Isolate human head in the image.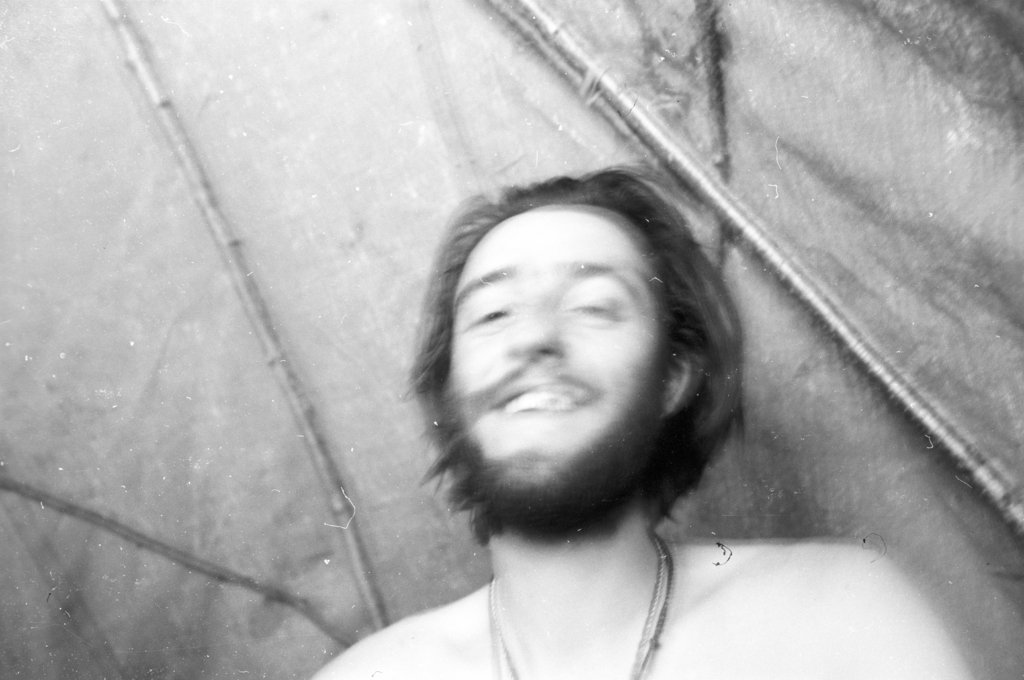
Isolated region: bbox=(433, 145, 735, 556).
